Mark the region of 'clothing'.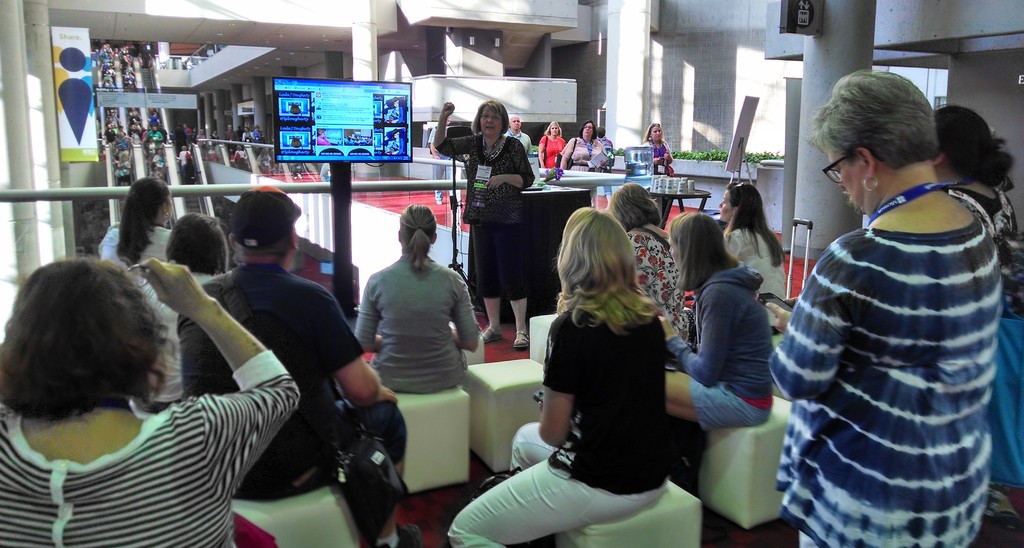
Region: (left=356, top=257, right=484, bottom=396).
